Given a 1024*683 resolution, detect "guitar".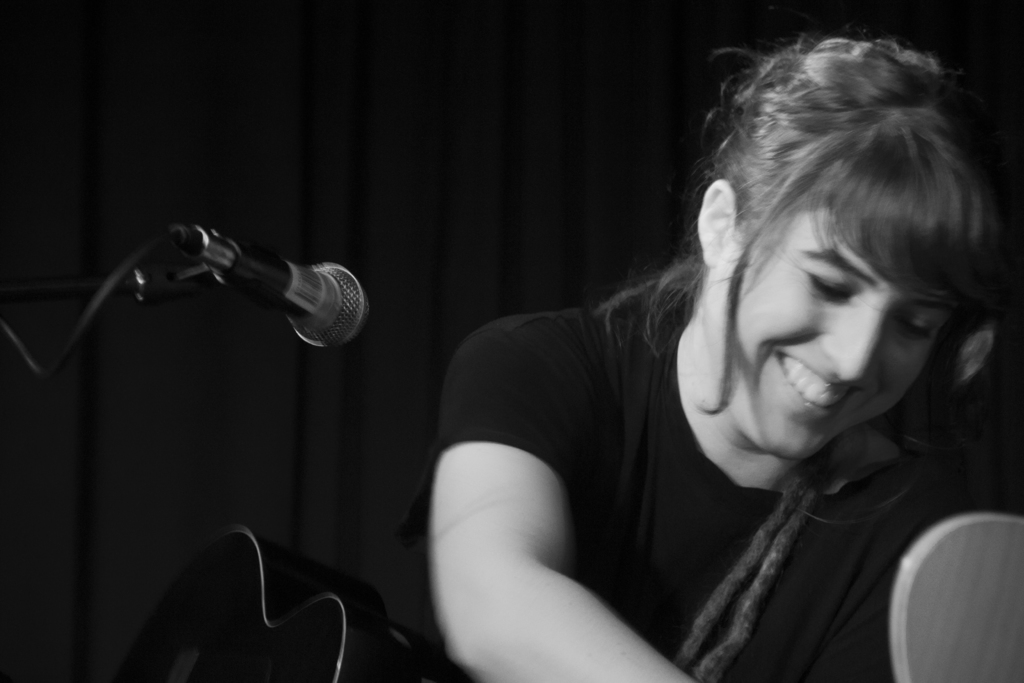
x1=106 y1=522 x2=445 y2=682.
